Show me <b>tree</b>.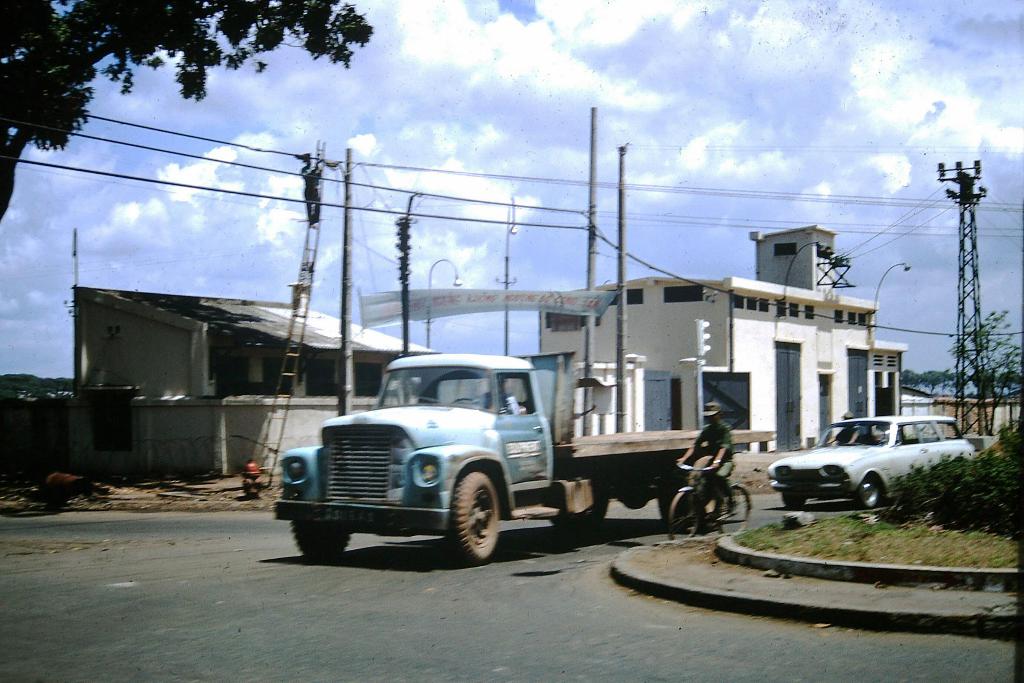
<b>tree</b> is here: {"left": 958, "top": 308, "right": 1023, "bottom": 441}.
